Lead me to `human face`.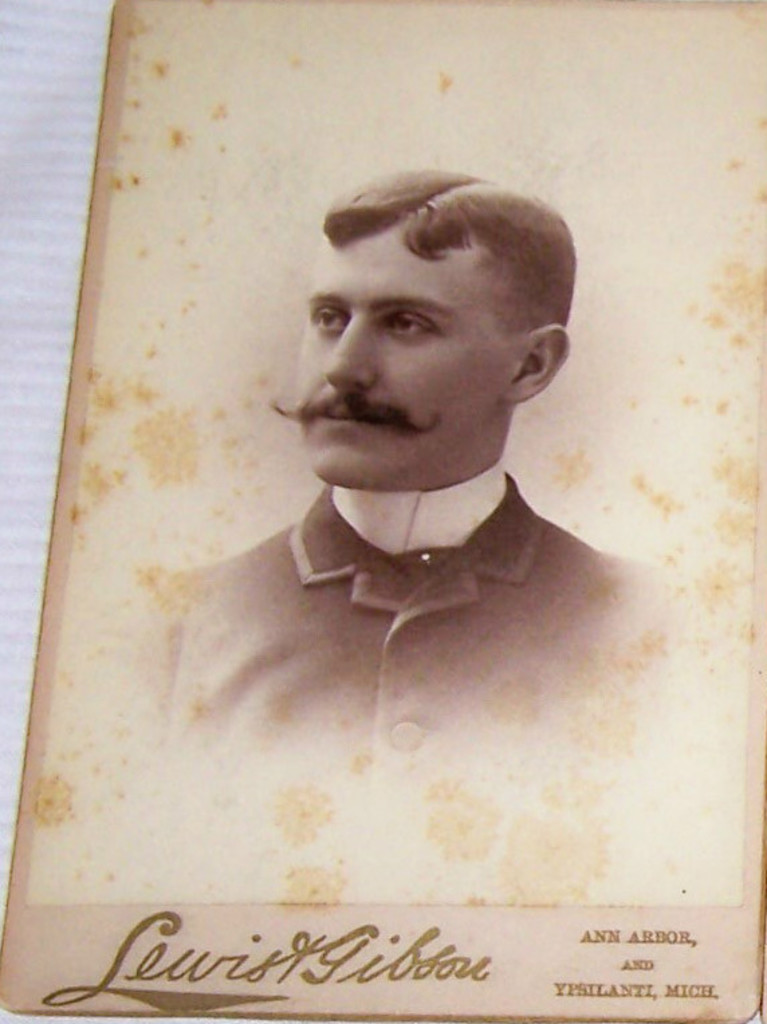
Lead to <box>266,227,514,492</box>.
